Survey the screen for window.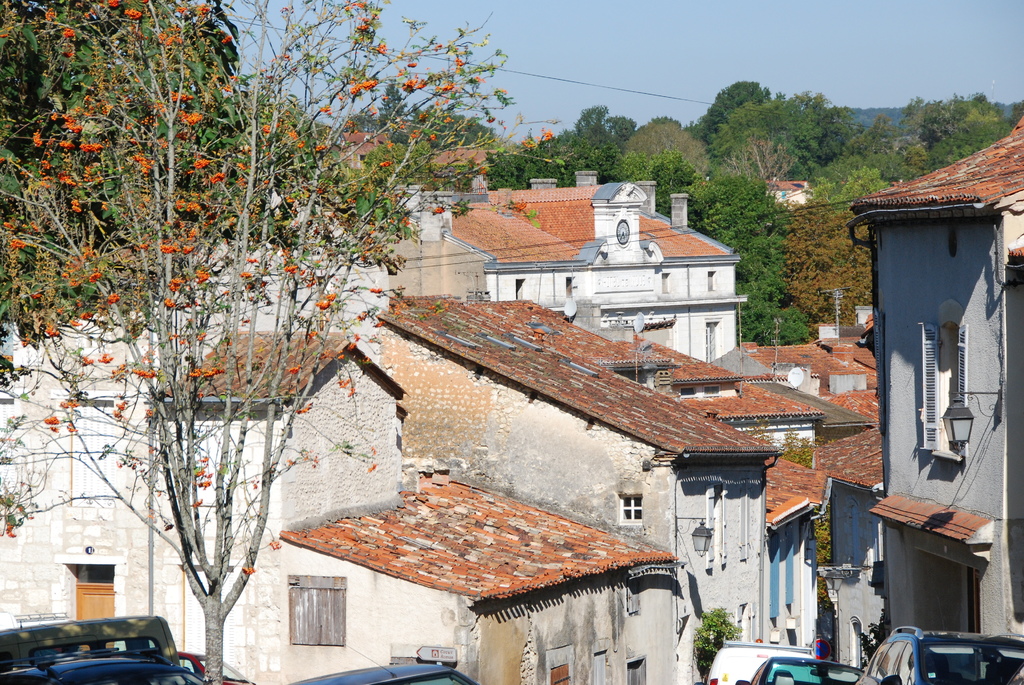
Survey found: region(285, 581, 349, 652).
